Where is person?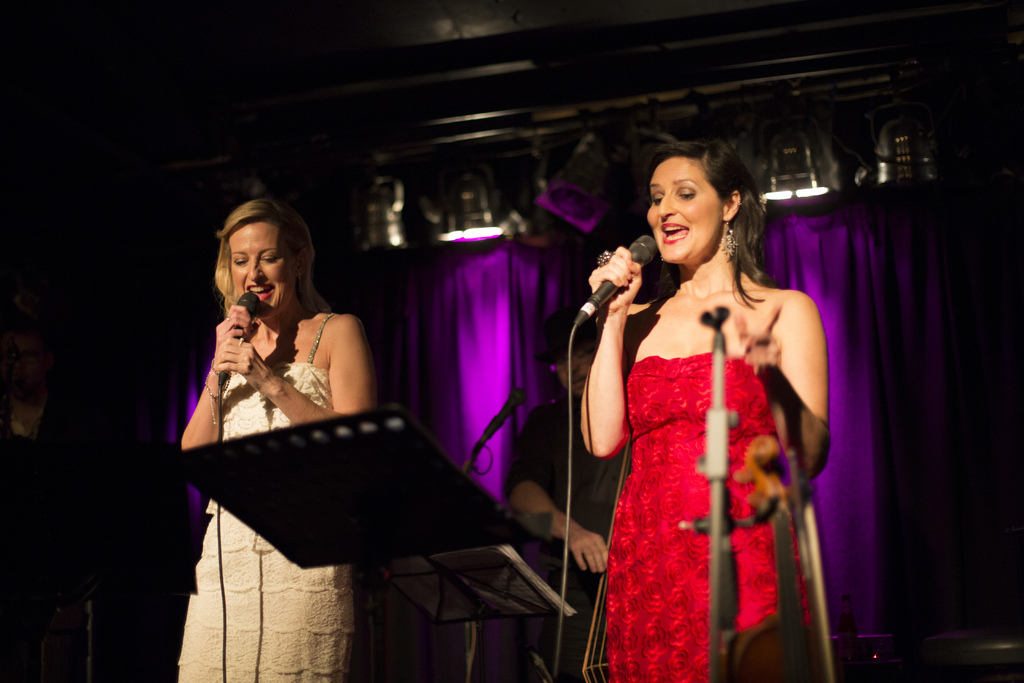
pyautogui.locateOnScreen(506, 308, 636, 682).
